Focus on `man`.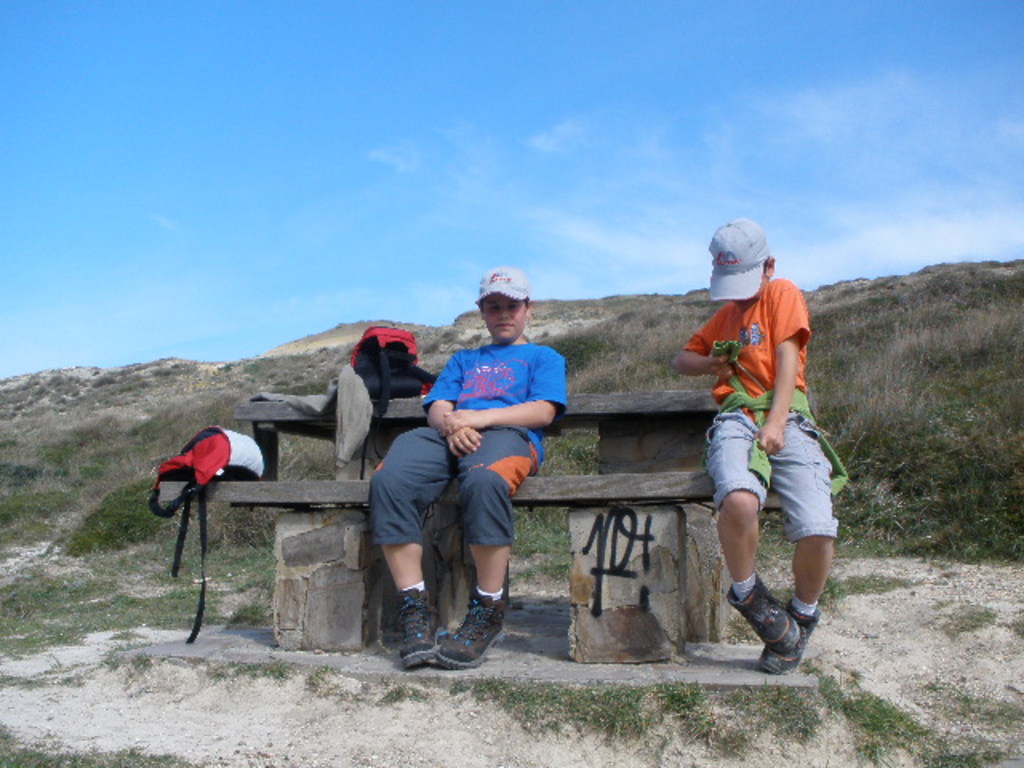
Focused at (x1=669, y1=218, x2=843, y2=675).
